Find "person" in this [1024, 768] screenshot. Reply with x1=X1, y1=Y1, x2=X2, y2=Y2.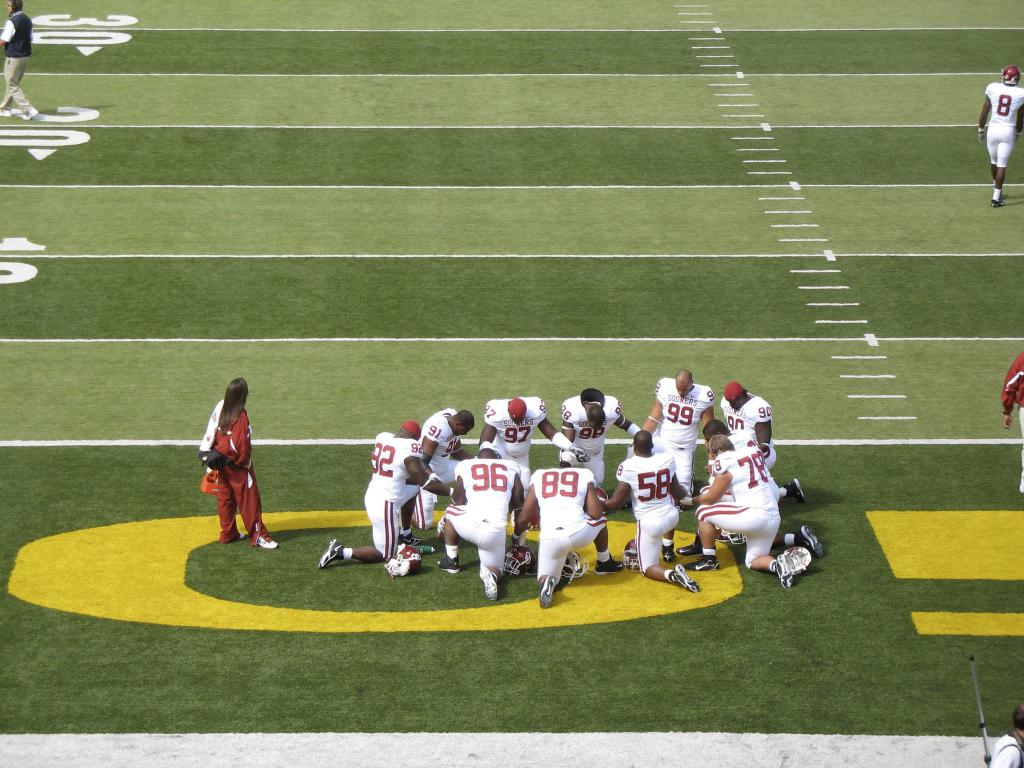
x1=716, y1=380, x2=812, y2=500.
